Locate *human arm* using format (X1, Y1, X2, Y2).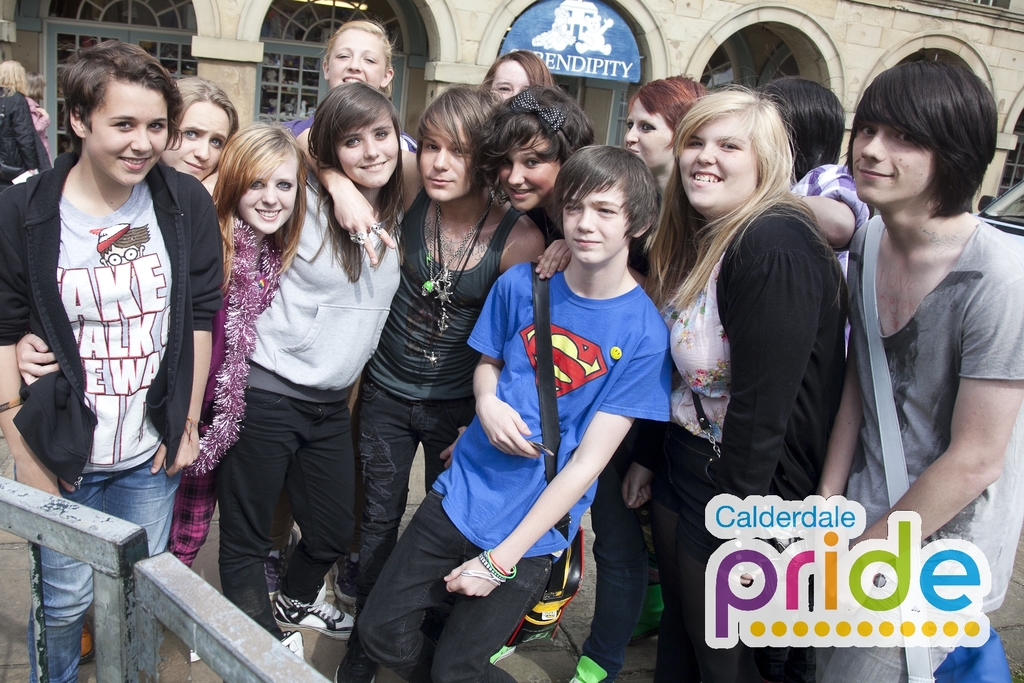
(617, 394, 688, 516).
